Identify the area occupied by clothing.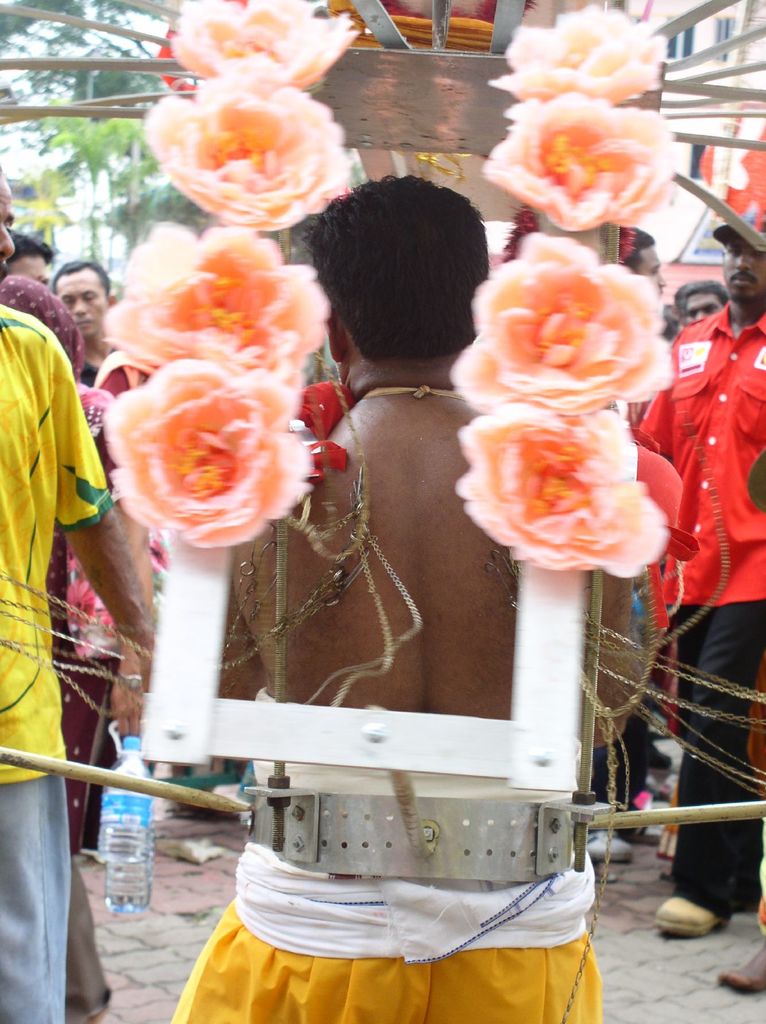
Area: (x1=585, y1=715, x2=669, y2=837).
